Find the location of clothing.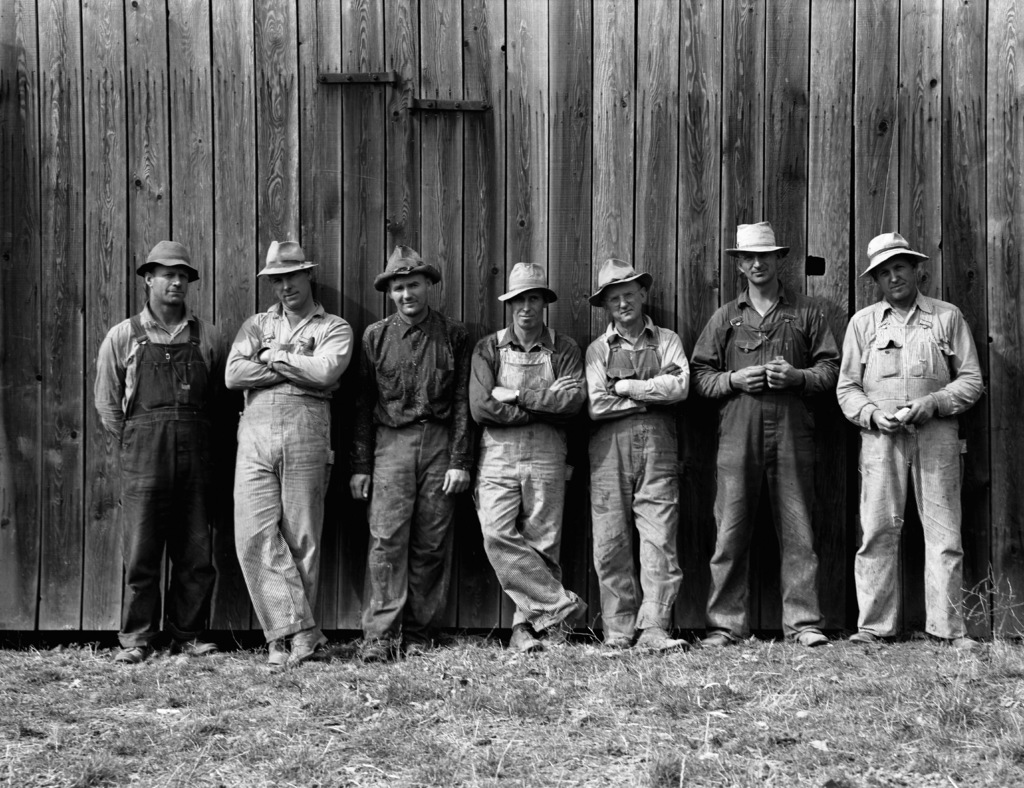
Location: (x1=232, y1=399, x2=333, y2=637).
